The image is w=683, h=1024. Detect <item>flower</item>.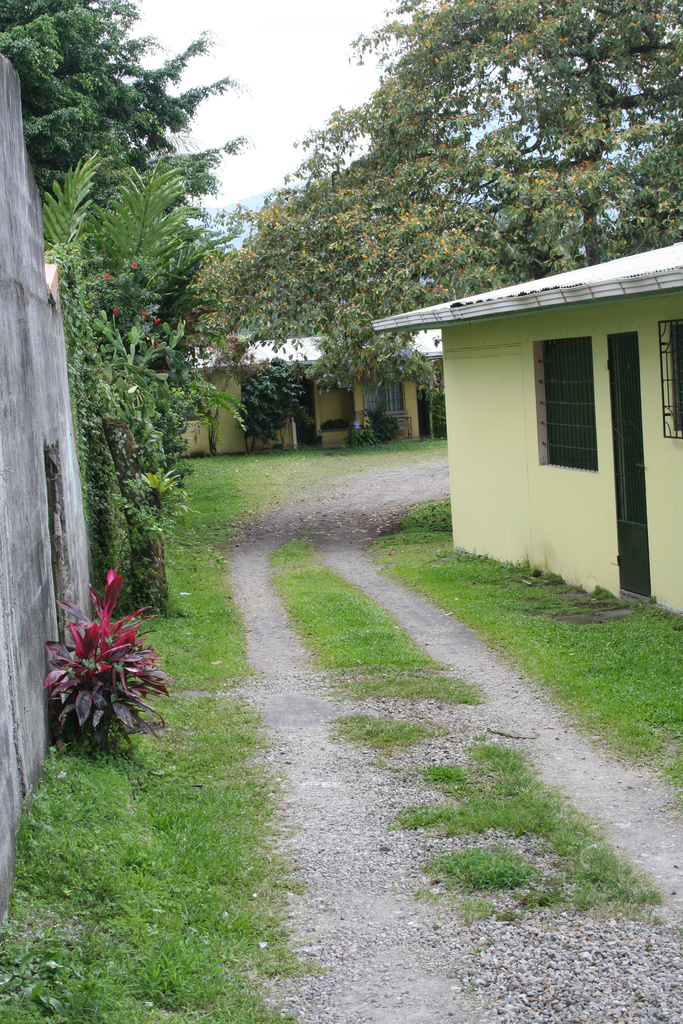
Detection: bbox(105, 269, 112, 280).
